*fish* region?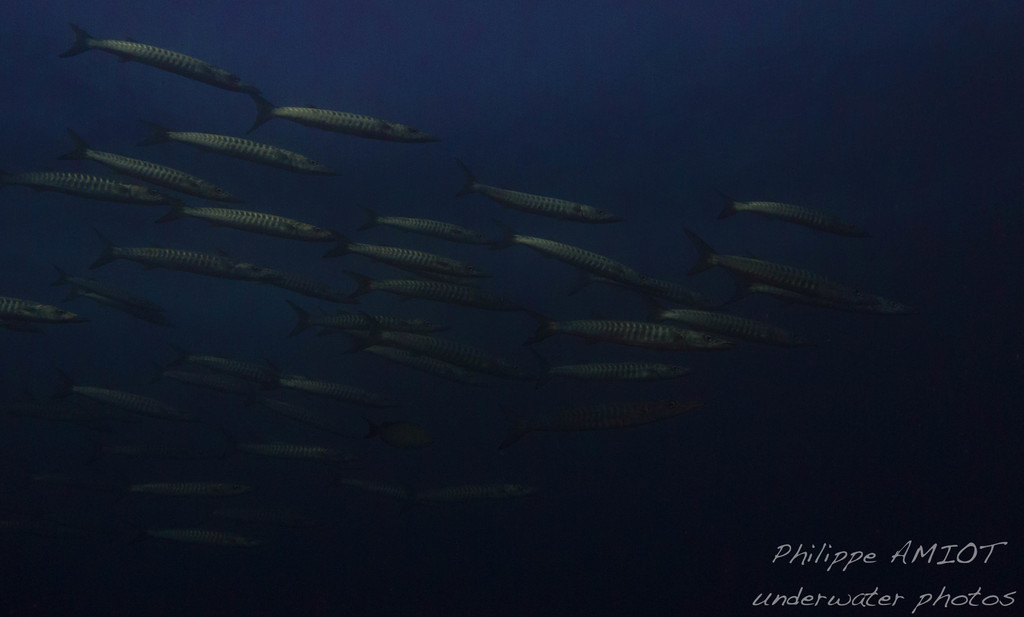
(355,301,543,379)
